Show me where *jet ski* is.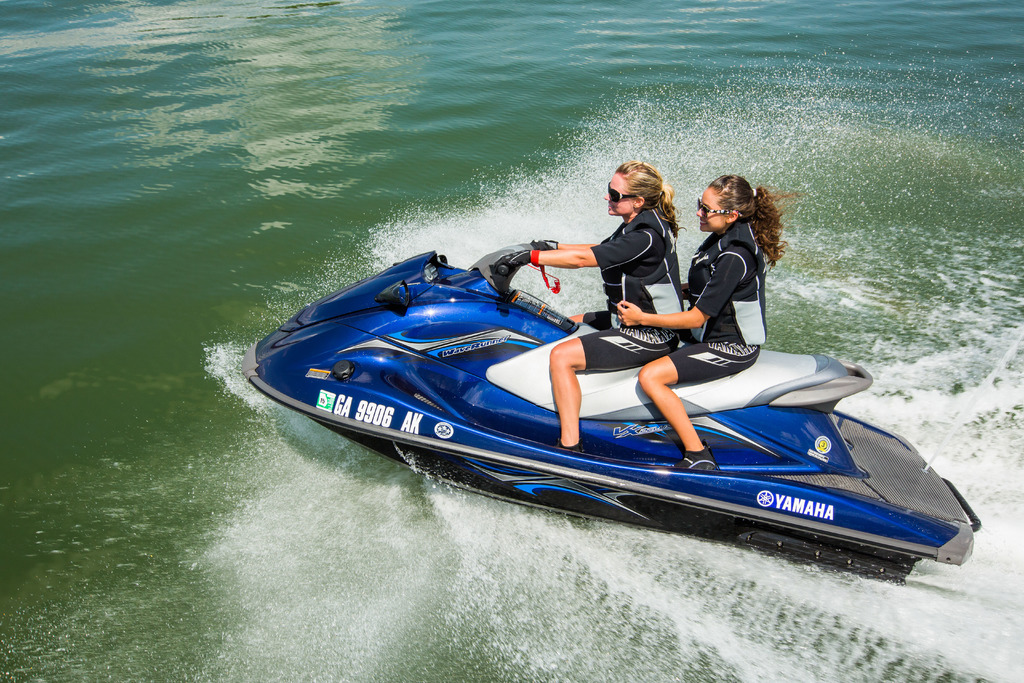
*jet ski* is at crop(240, 230, 982, 588).
